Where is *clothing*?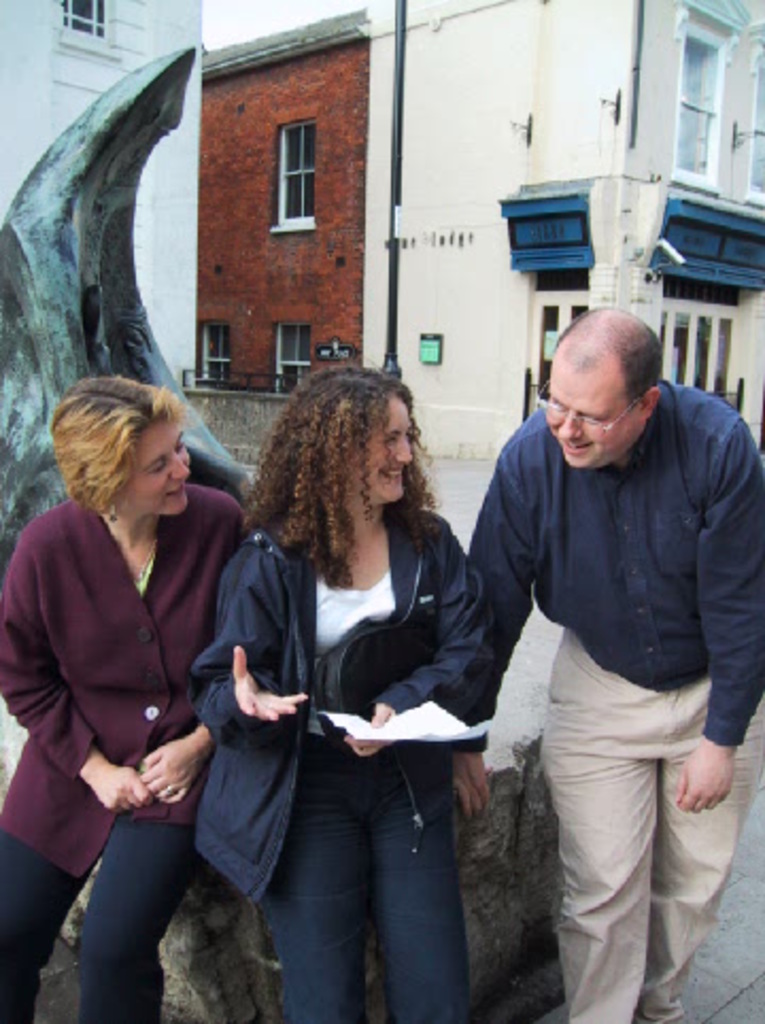
left=470, top=325, right=750, bottom=990.
